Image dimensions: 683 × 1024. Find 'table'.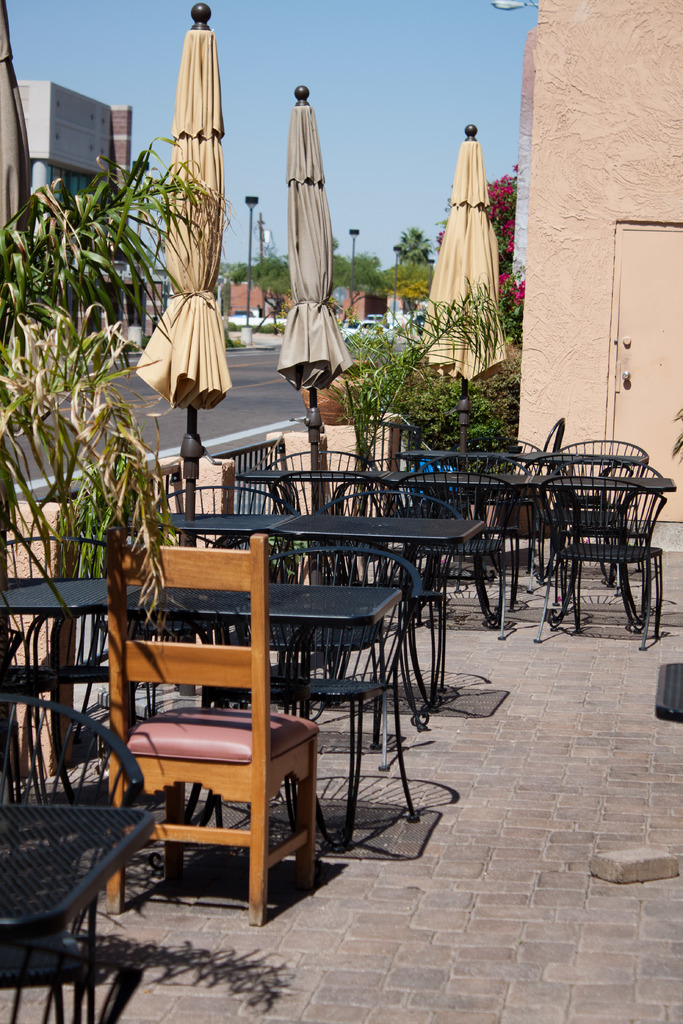
Rect(0, 540, 407, 844).
